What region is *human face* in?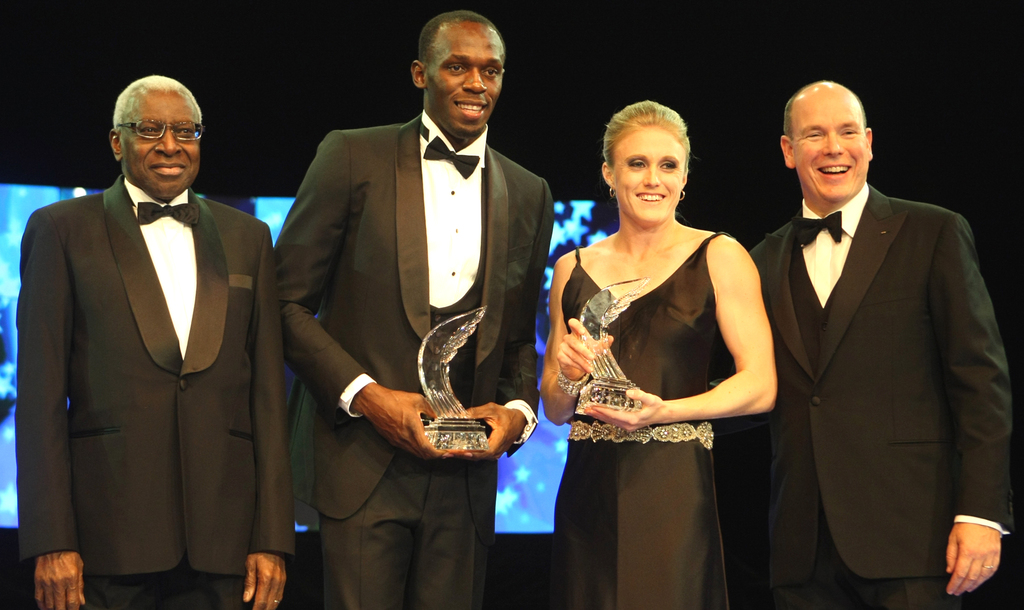
790 77 872 195.
